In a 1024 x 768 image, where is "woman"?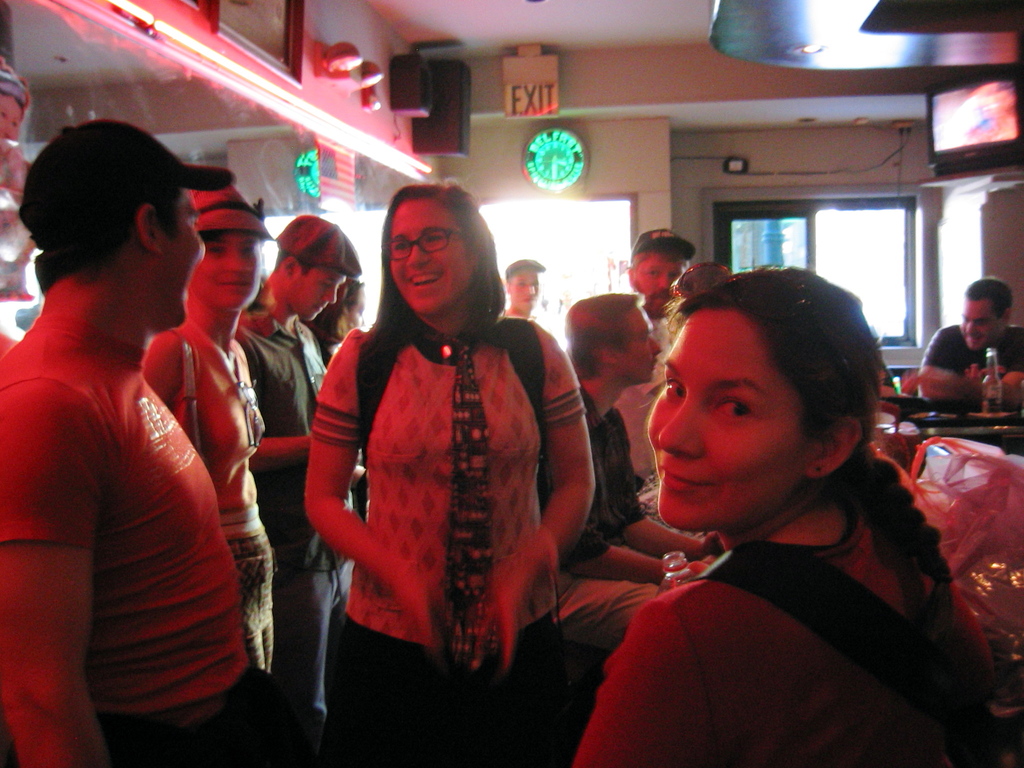
141 193 276 671.
